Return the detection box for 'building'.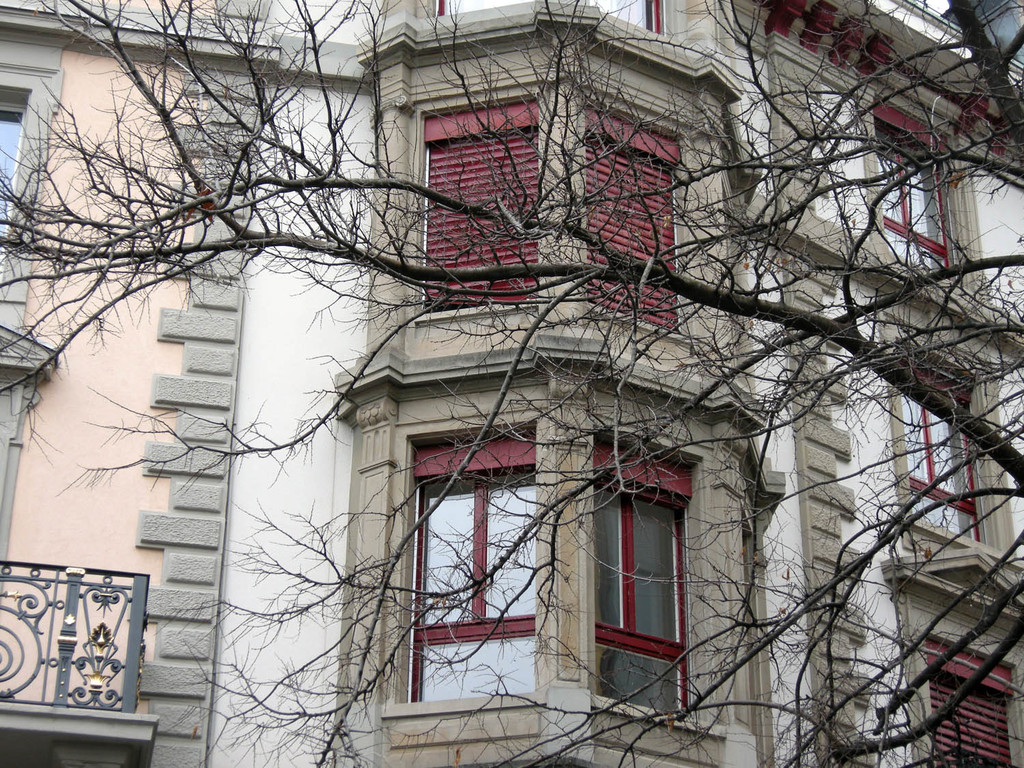
0 0 1023 767.
